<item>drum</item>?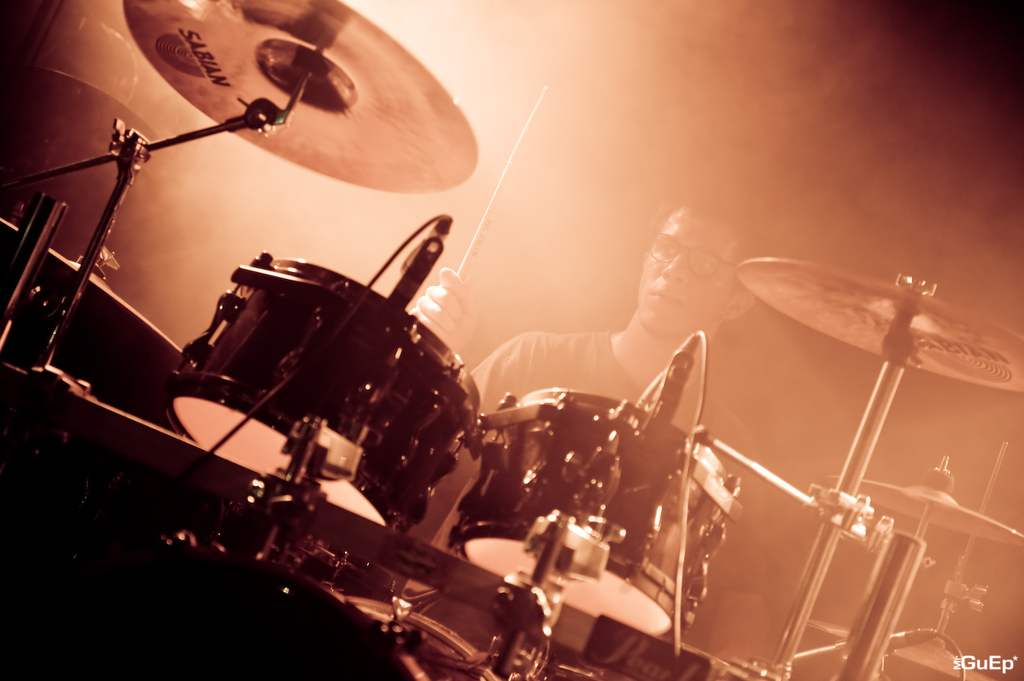
crop(164, 251, 483, 536)
